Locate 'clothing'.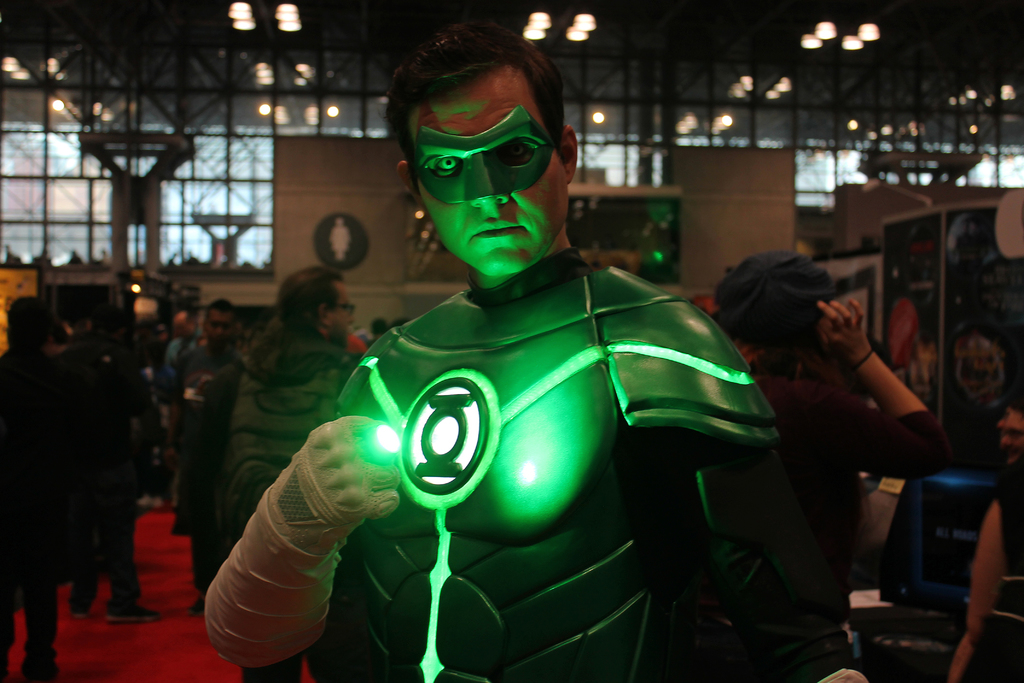
Bounding box: [left=751, top=375, right=956, bottom=682].
